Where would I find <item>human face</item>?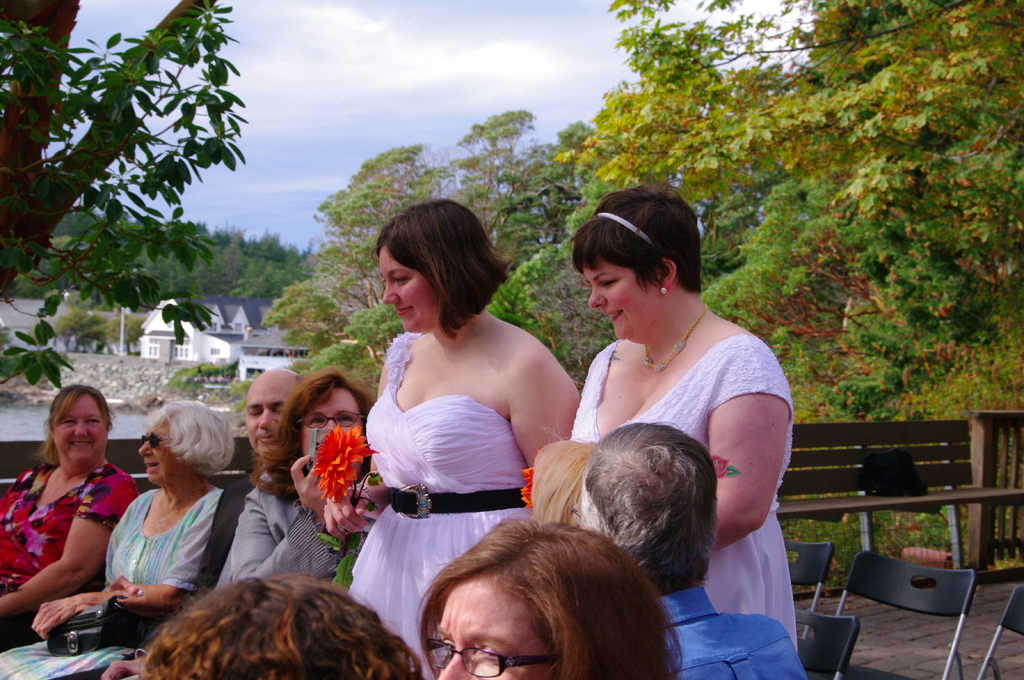
At (378,249,431,333).
